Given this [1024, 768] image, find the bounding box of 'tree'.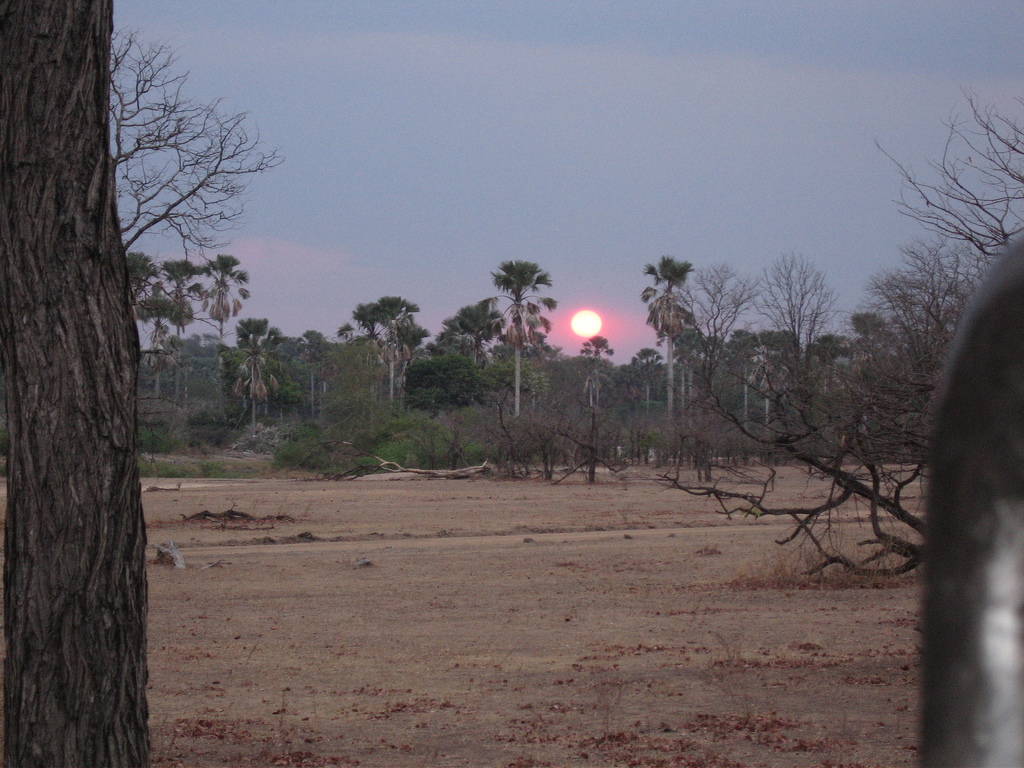
left=451, top=258, right=562, bottom=407.
